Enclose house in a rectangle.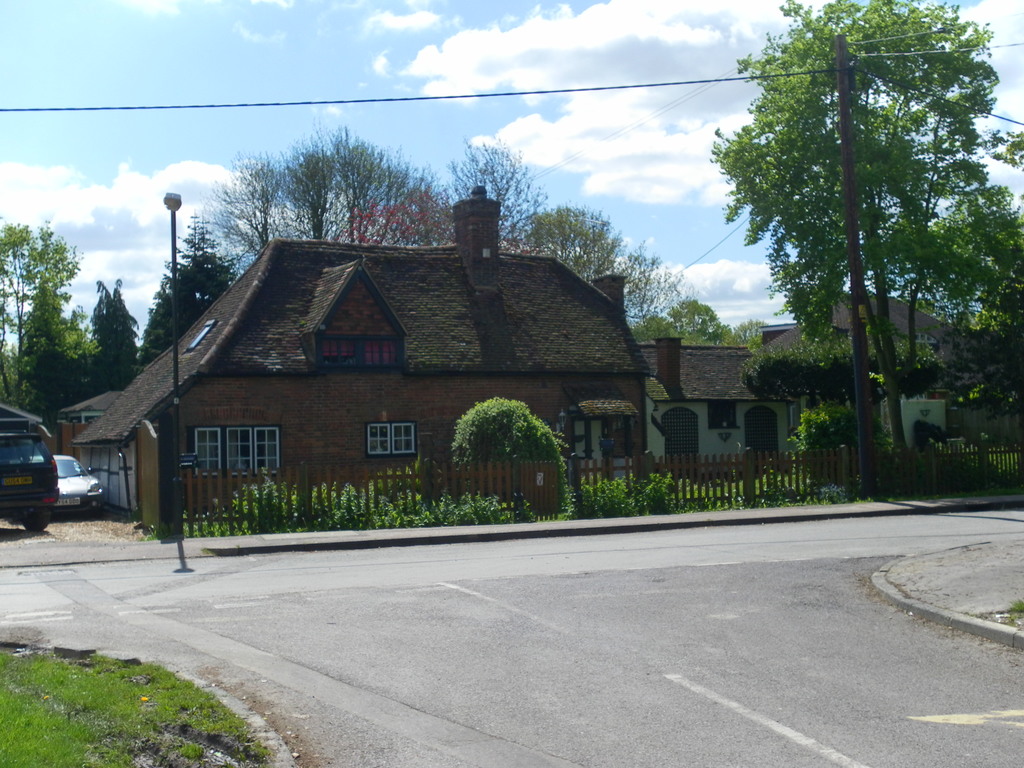
645 296 1020 461.
